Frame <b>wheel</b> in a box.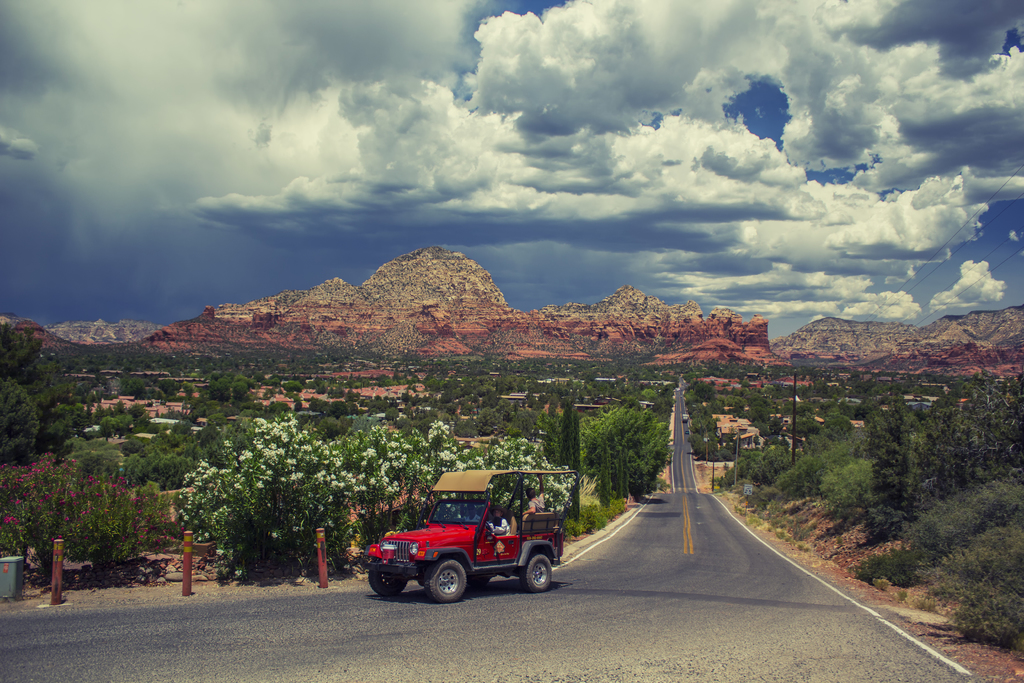
[429,562,471,601].
